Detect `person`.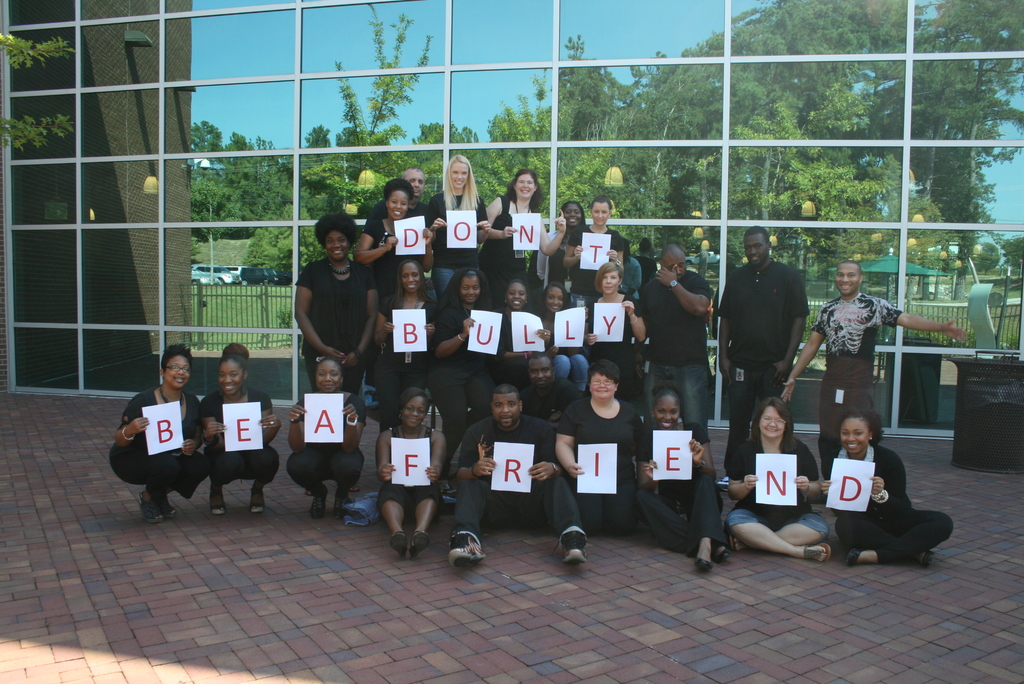
Detected at locate(715, 224, 808, 471).
